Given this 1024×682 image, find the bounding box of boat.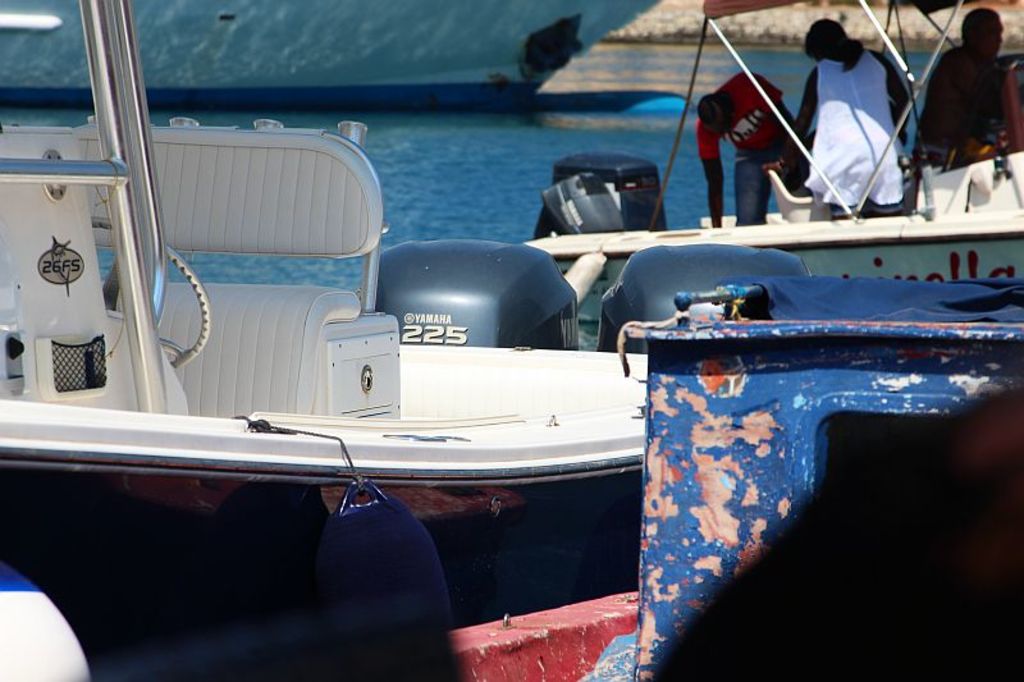
x1=0 y1=0 x2=668 y2=119.
